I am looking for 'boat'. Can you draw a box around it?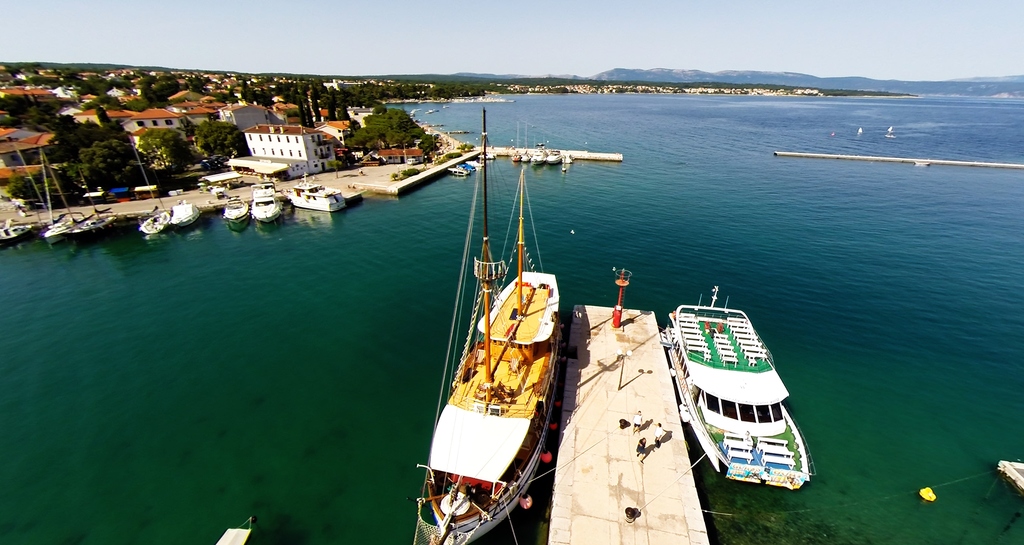
Sure, the bounding box is l=135, t=150, r=177, b=234.
